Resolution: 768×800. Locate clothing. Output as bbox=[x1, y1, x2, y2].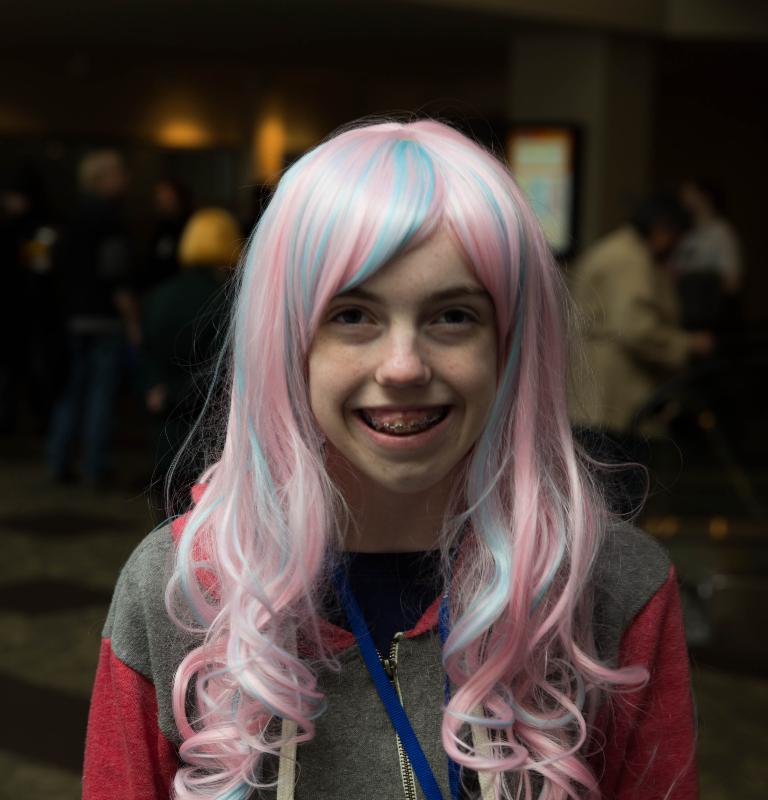
bbox=[75, 454, 687, 799].
